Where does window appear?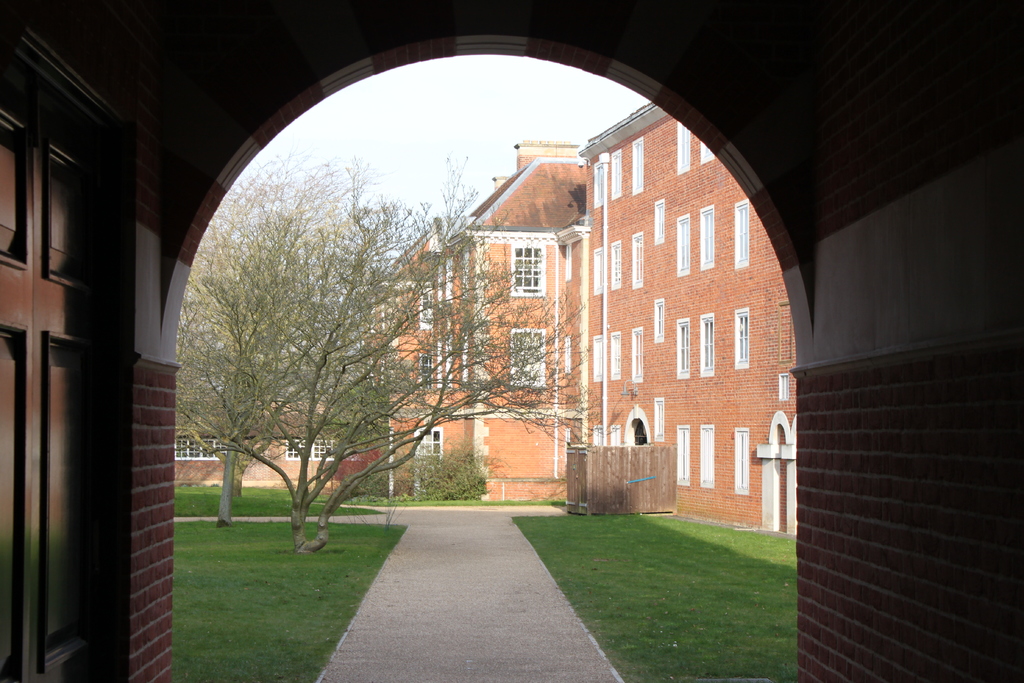
Appears at crop(590, 333, 604, 382).
